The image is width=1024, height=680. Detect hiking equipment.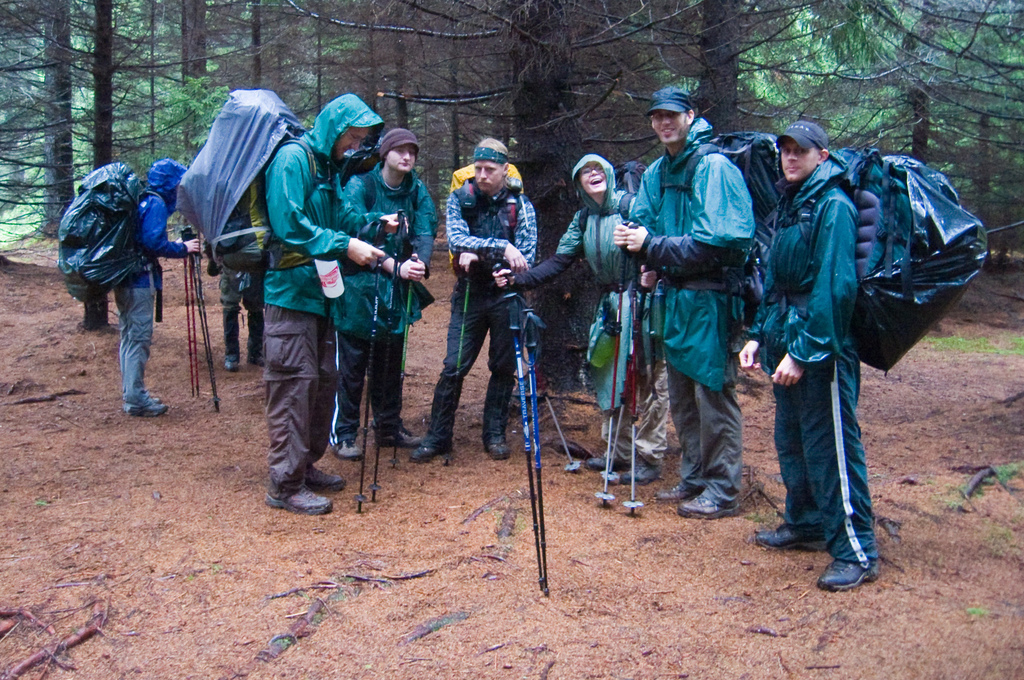
Detection: 521/306/548/597.
